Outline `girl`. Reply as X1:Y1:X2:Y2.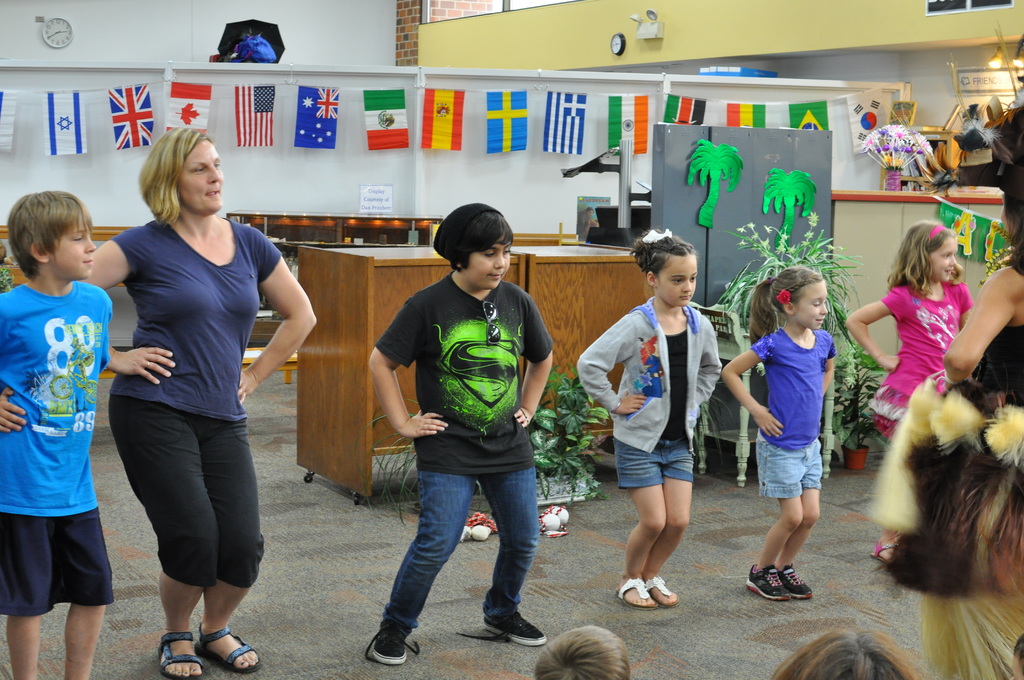
362:200:547:665.
